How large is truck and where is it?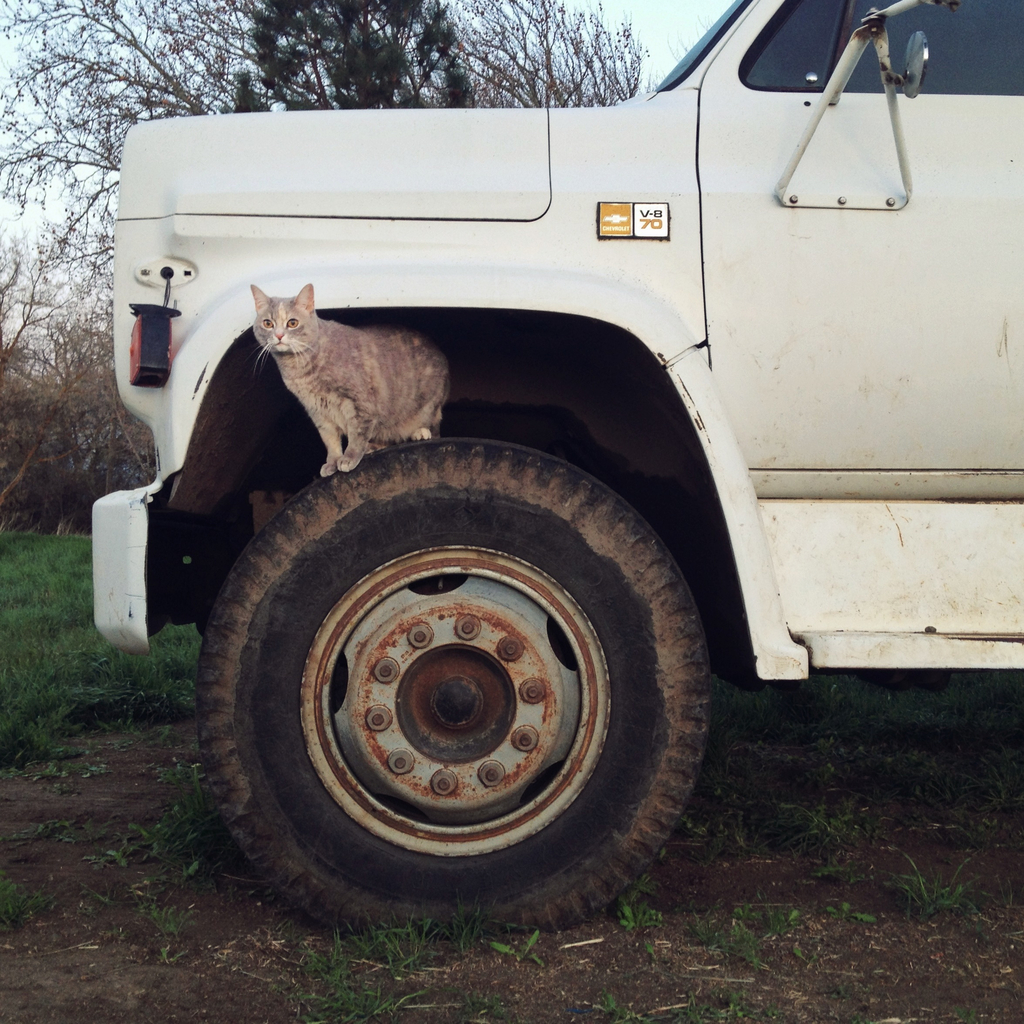
Bounding box: locate(39, 56, 974, 932).
